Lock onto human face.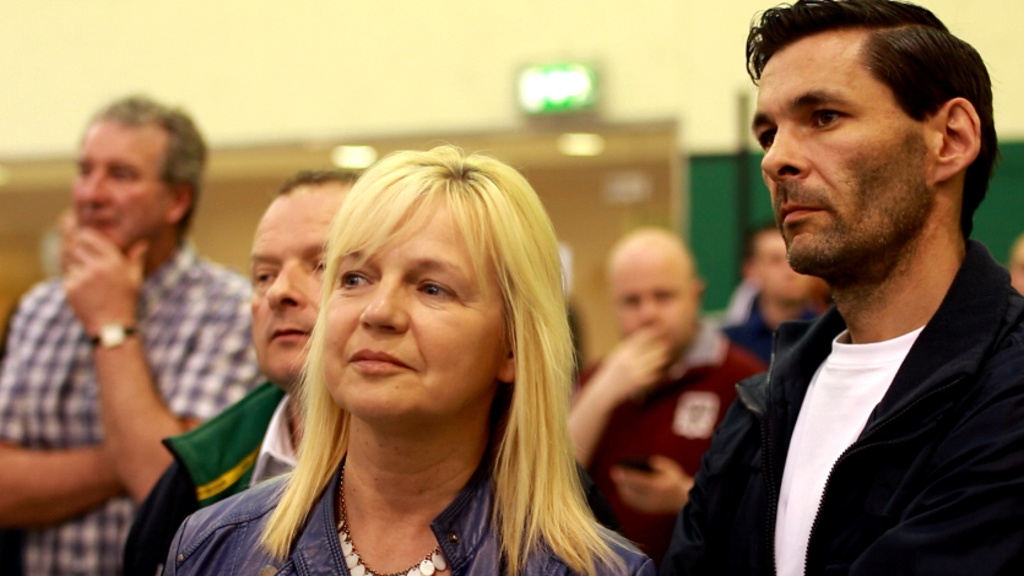
Locked: box(323, 183, 499, 411).
